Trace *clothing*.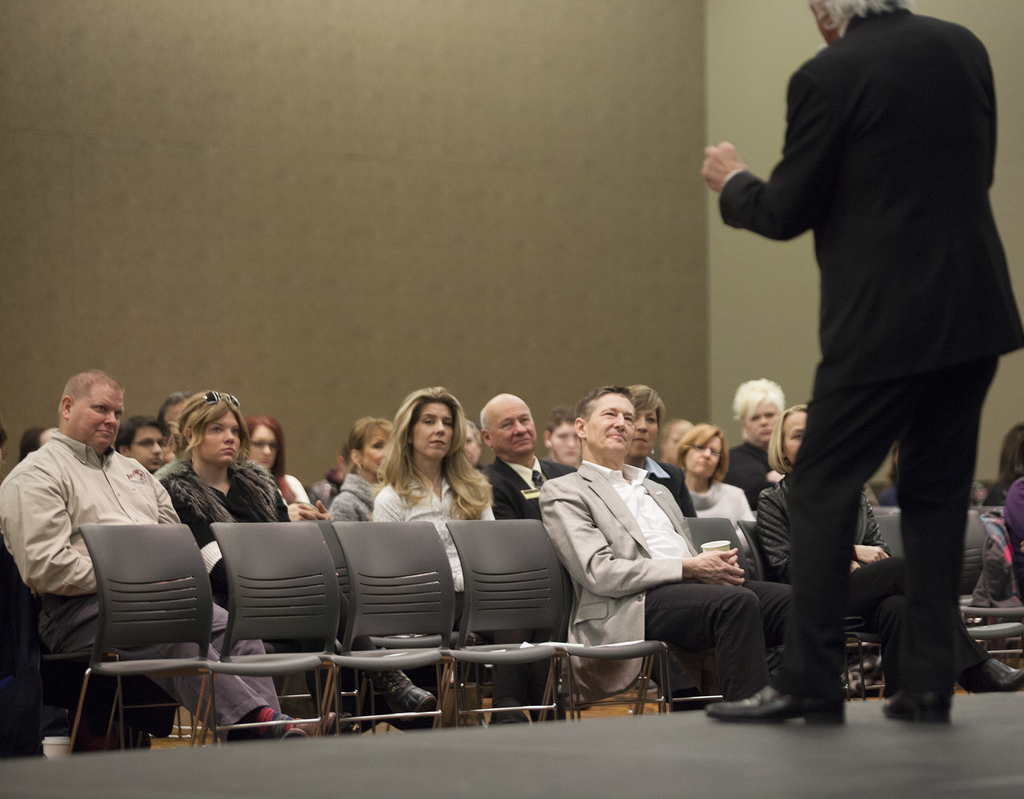
Traced to (x1=149, y1=453, x2=381, y2=688).
